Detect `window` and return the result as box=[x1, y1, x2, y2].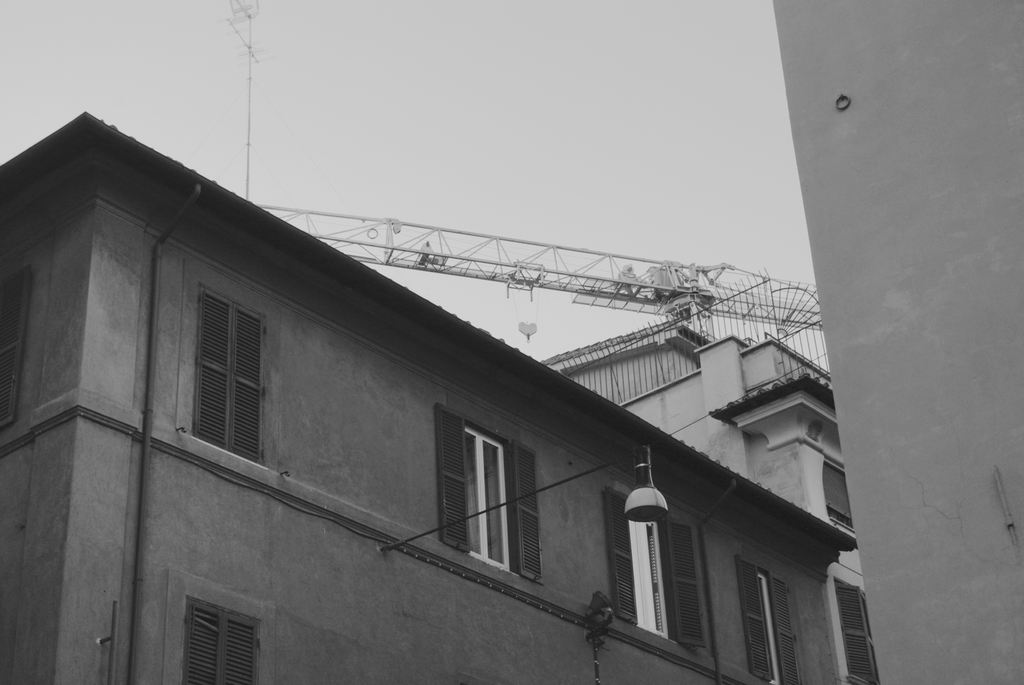
box=[1, 266, 31, 426].
